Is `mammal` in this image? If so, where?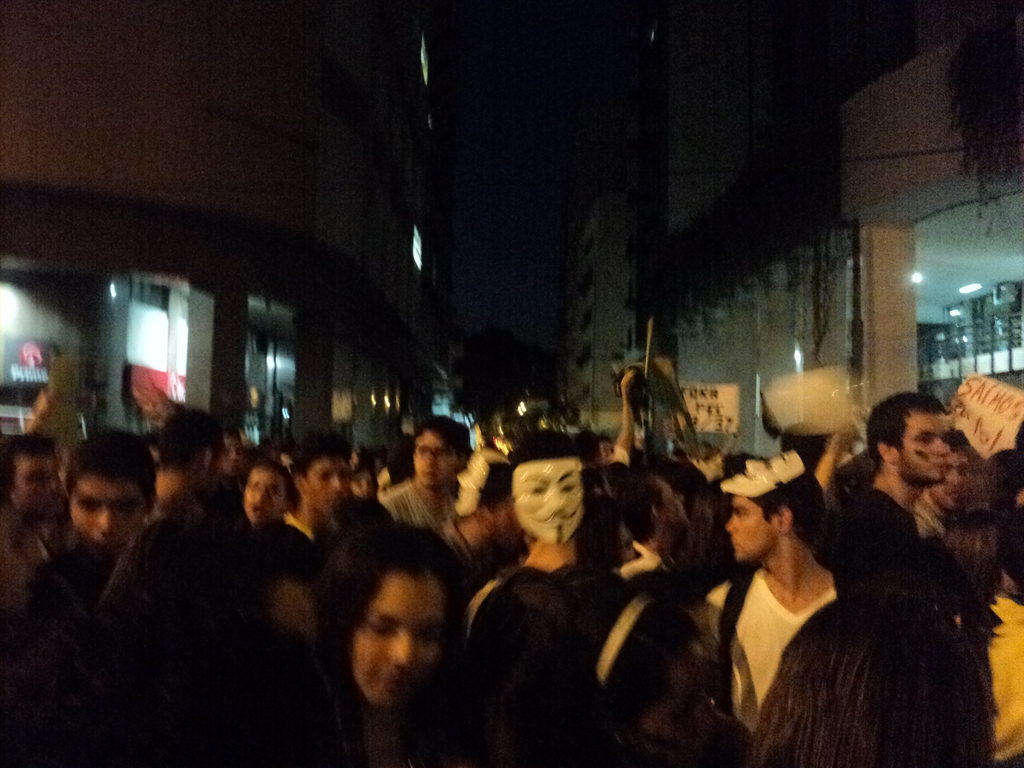
Yes, at 301,540,491,764.
